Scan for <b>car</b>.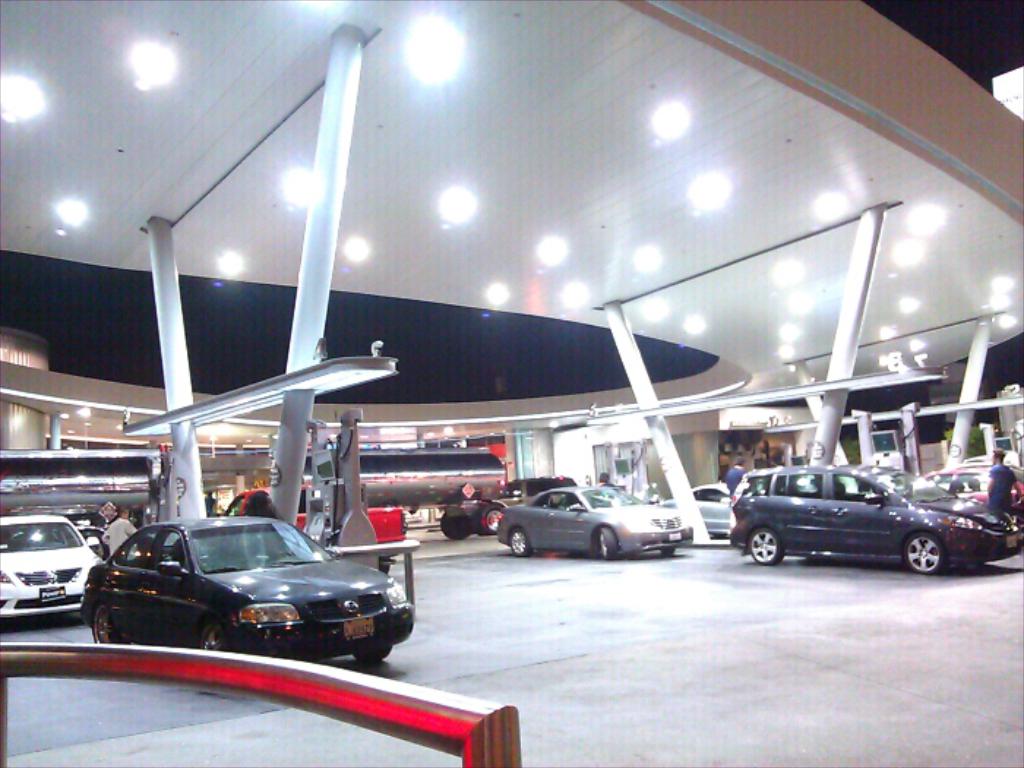
Scan result: {"x1": 496, "y1": 486, "x2": 693, "y2": 556}.
